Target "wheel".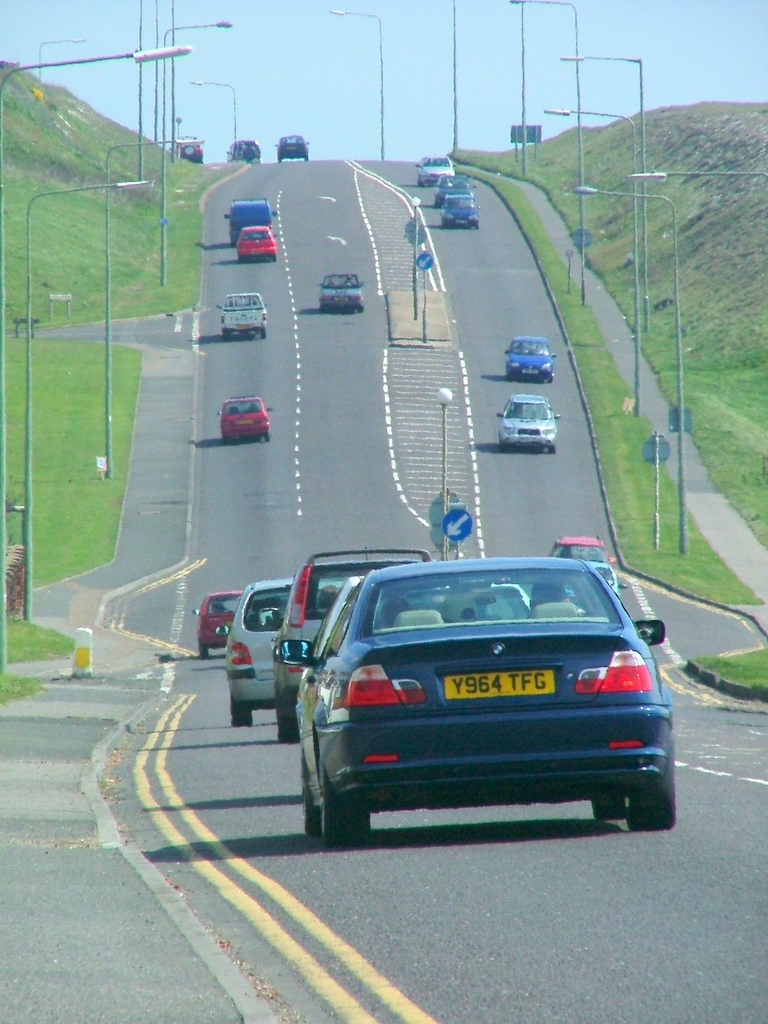
Target region: [542,371,554,384].
